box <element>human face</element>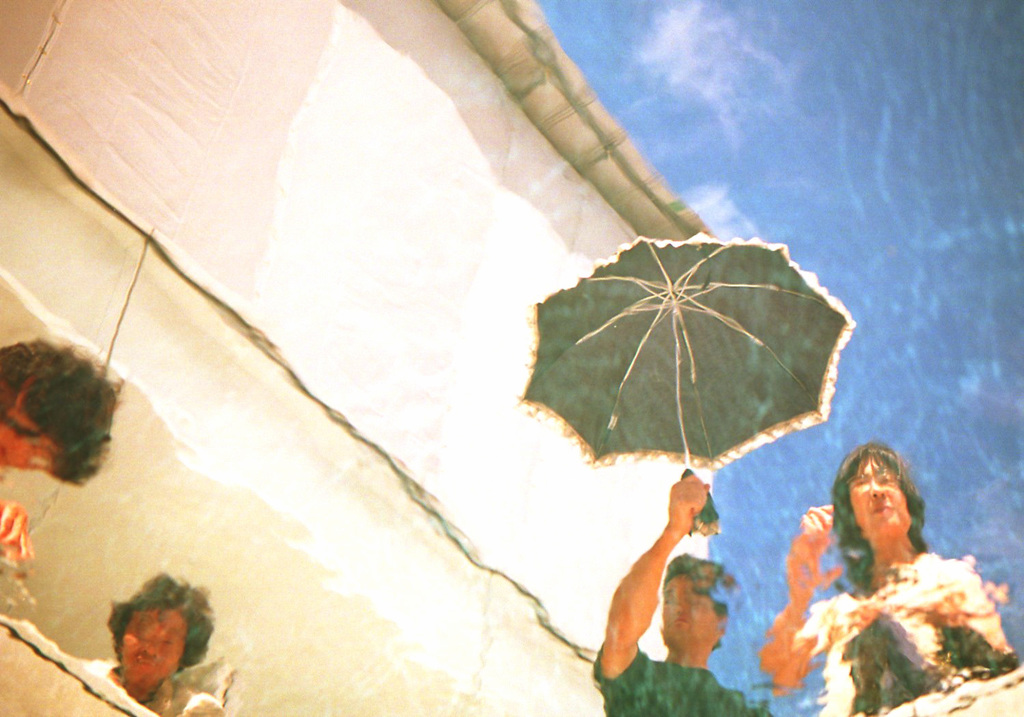
[846, 458, 907, 535]
